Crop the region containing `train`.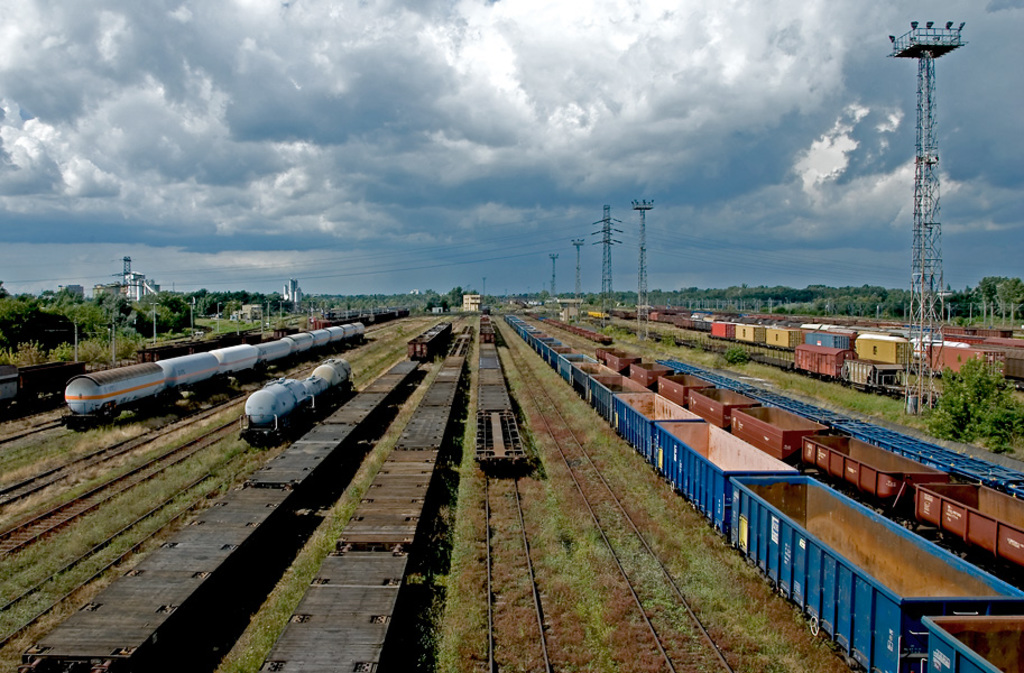
Crop region: l=18, t=323, r=453, b=672.
